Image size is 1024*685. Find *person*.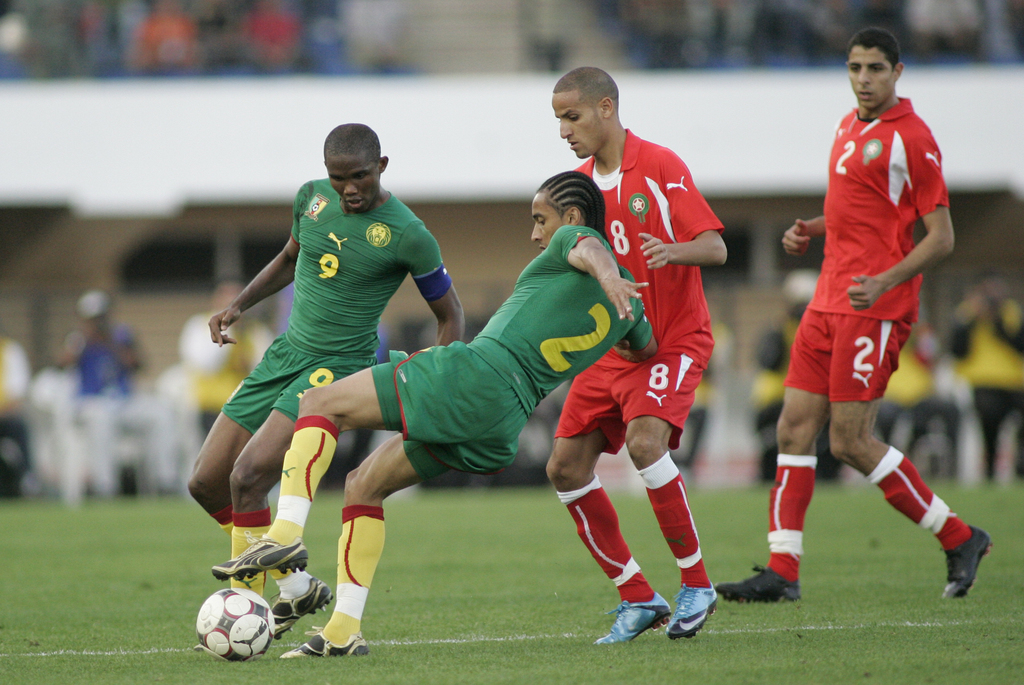
(671,315,720,474).
